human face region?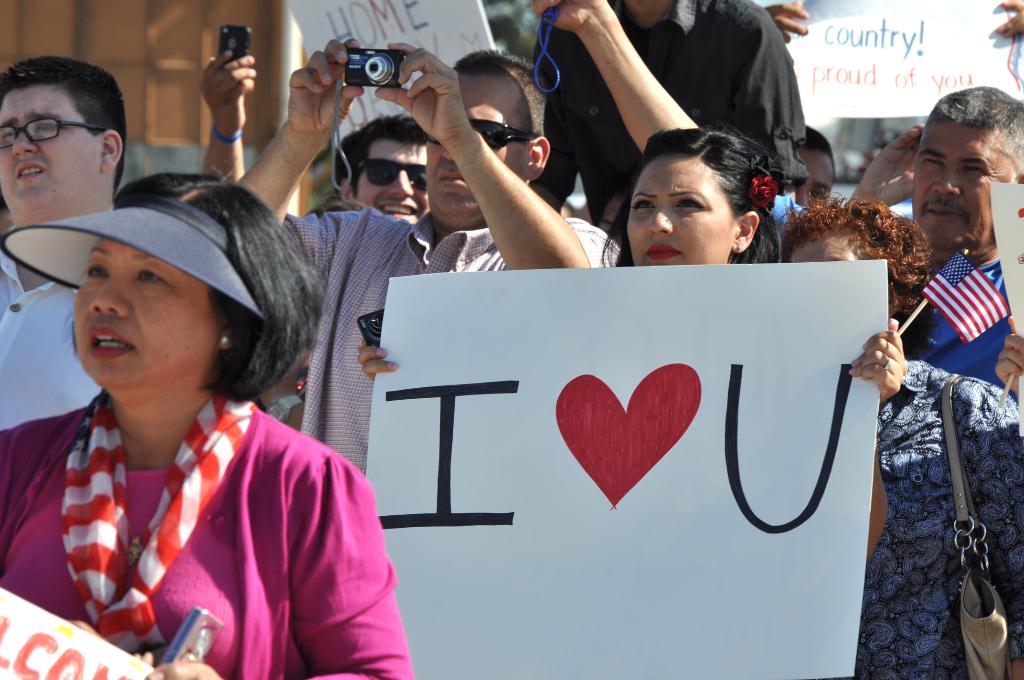
pyautogui.locateOnScreen(909, 105, 1020, 252)
